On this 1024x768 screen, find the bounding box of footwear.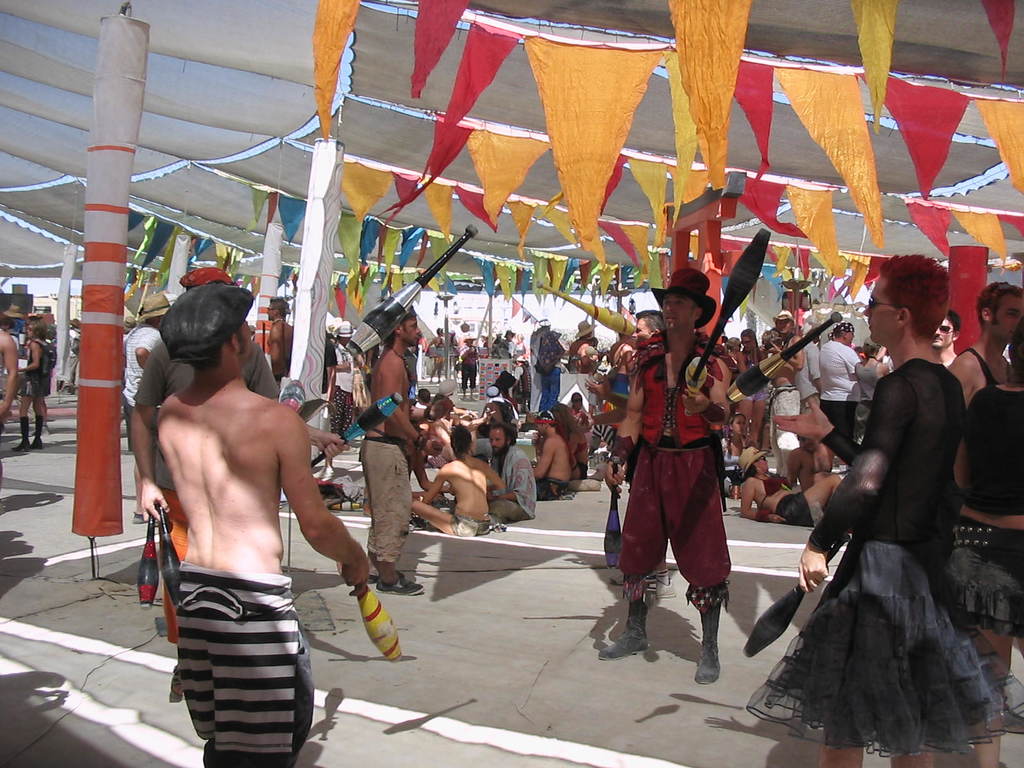
Bounding box: 30/433/45/450.
